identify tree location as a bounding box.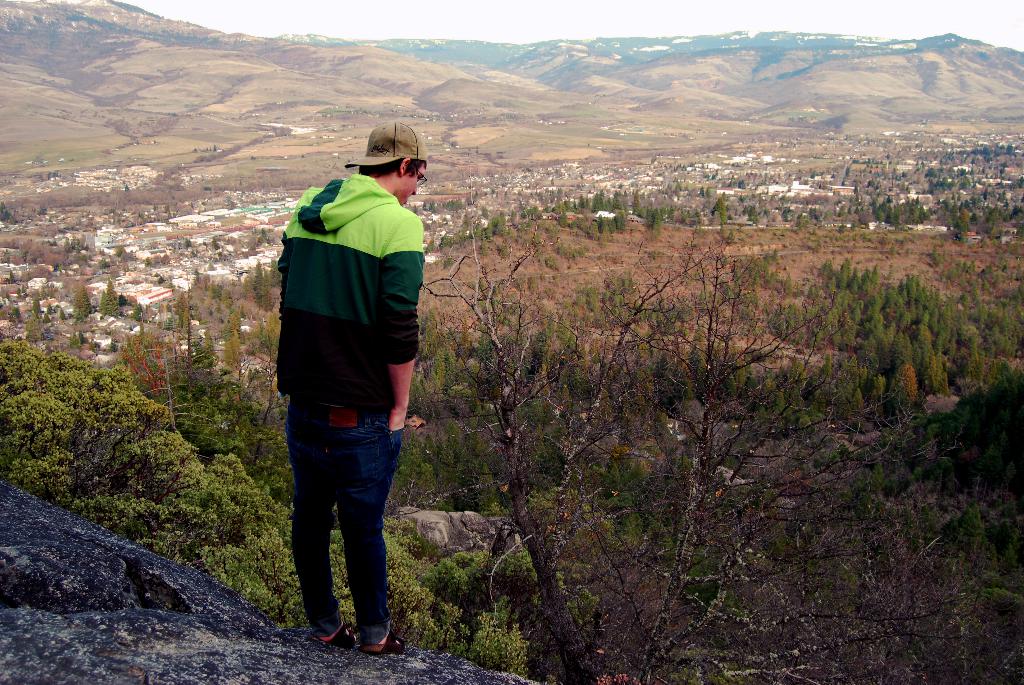
{"x1": 383, "y1": 171, "x2": 1023, "y2": 684}.
